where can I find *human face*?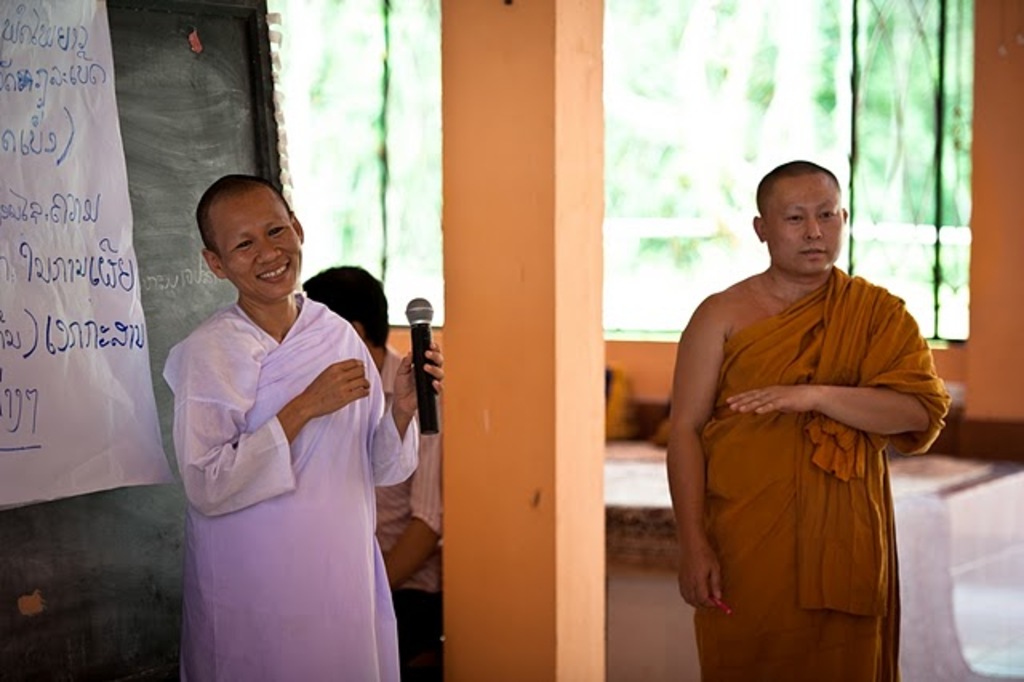
You can find it at crop(766, 178, 843, 274).
